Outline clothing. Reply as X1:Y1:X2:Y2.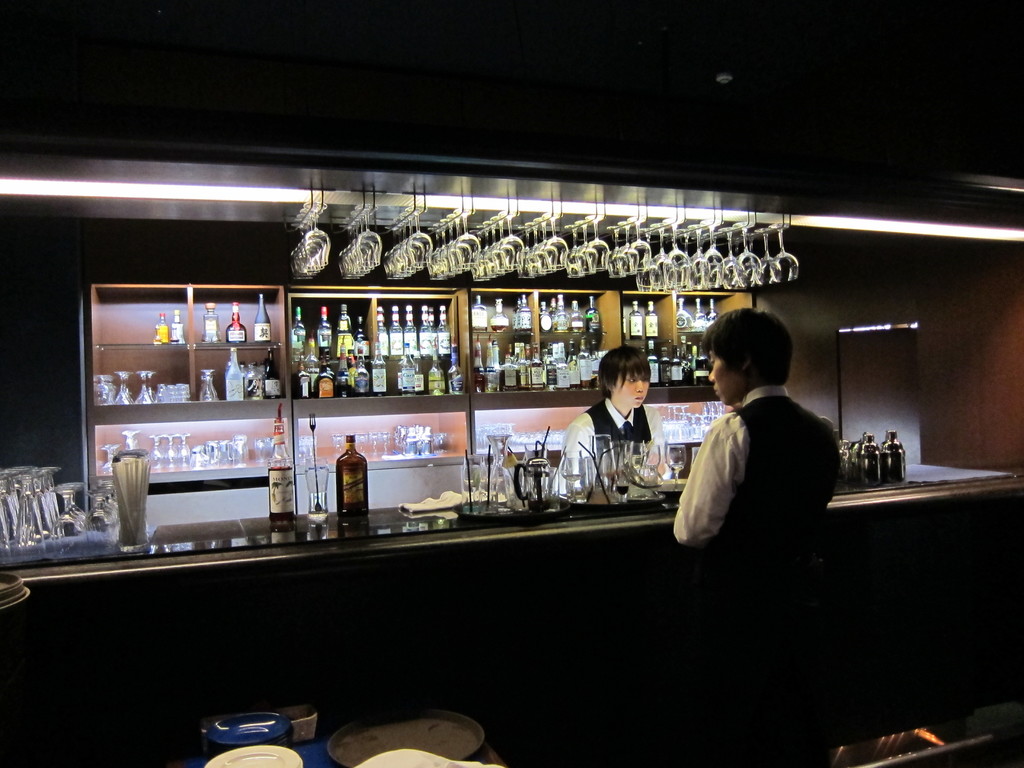
670:358:838:580.
